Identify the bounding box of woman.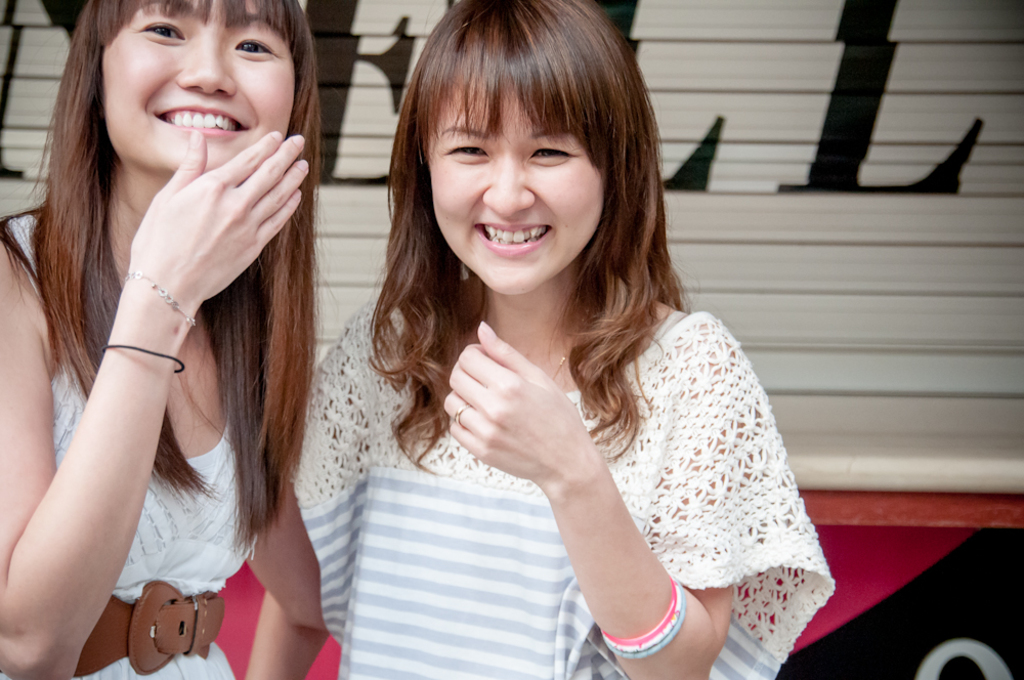
(left=294, top=37, right=844, bottom=678).
